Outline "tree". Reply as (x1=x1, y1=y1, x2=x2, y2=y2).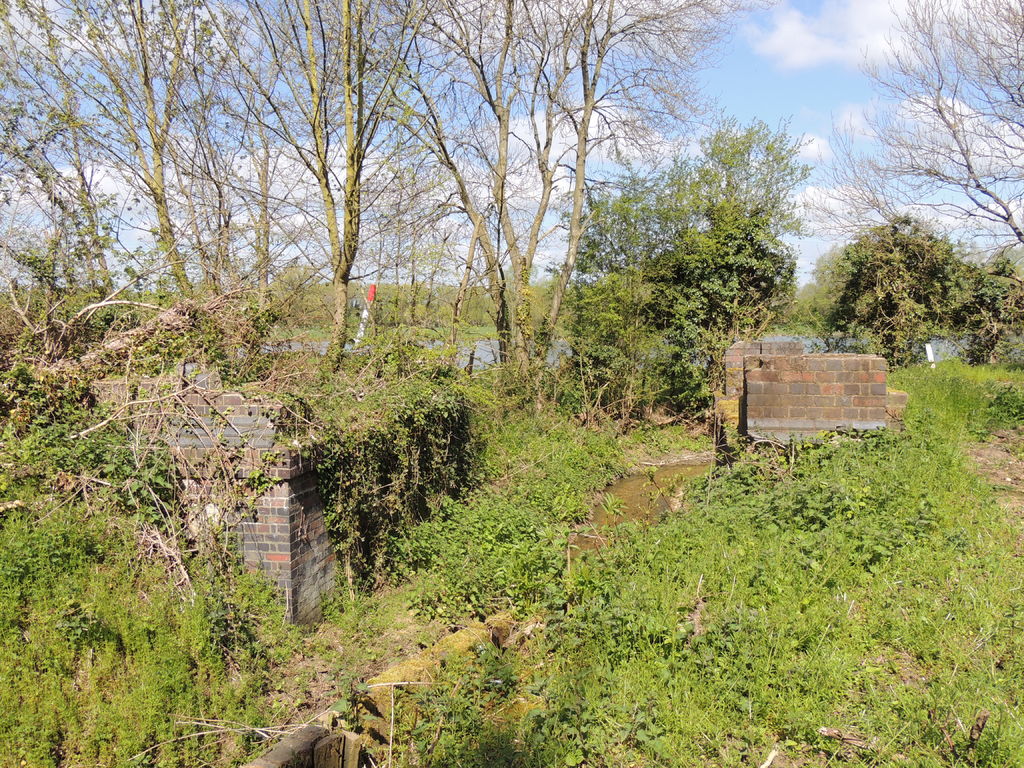
(x1=399, y1=0, x2=774, y2=410).
